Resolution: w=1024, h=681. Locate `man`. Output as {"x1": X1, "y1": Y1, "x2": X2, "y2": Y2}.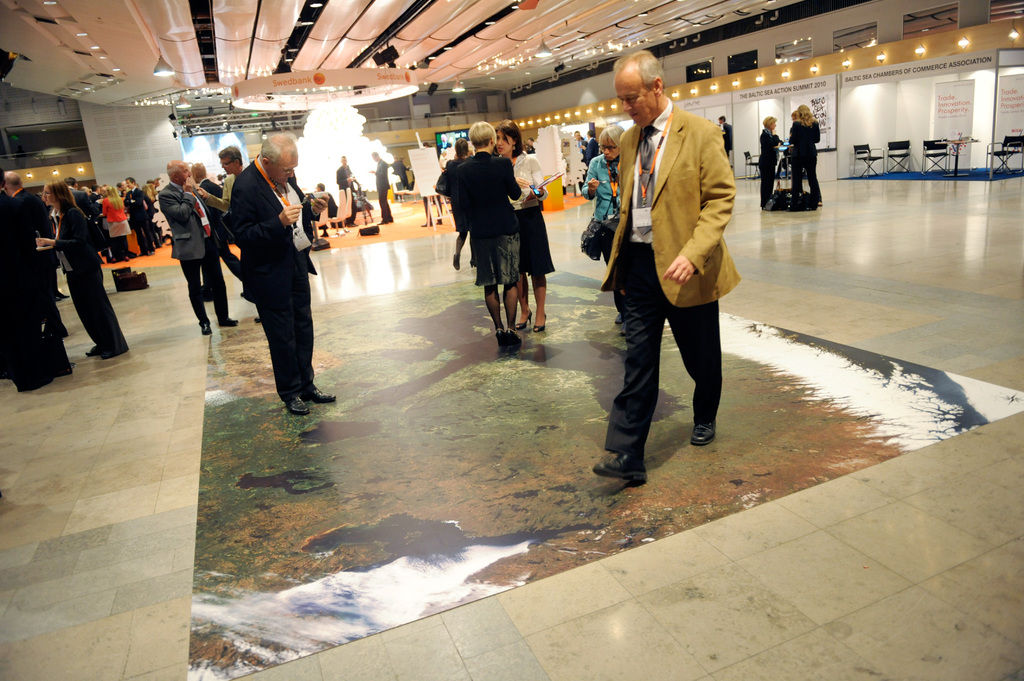
{"x1": 575, "y1": 131, "x2": 585, "y2": 160}.
